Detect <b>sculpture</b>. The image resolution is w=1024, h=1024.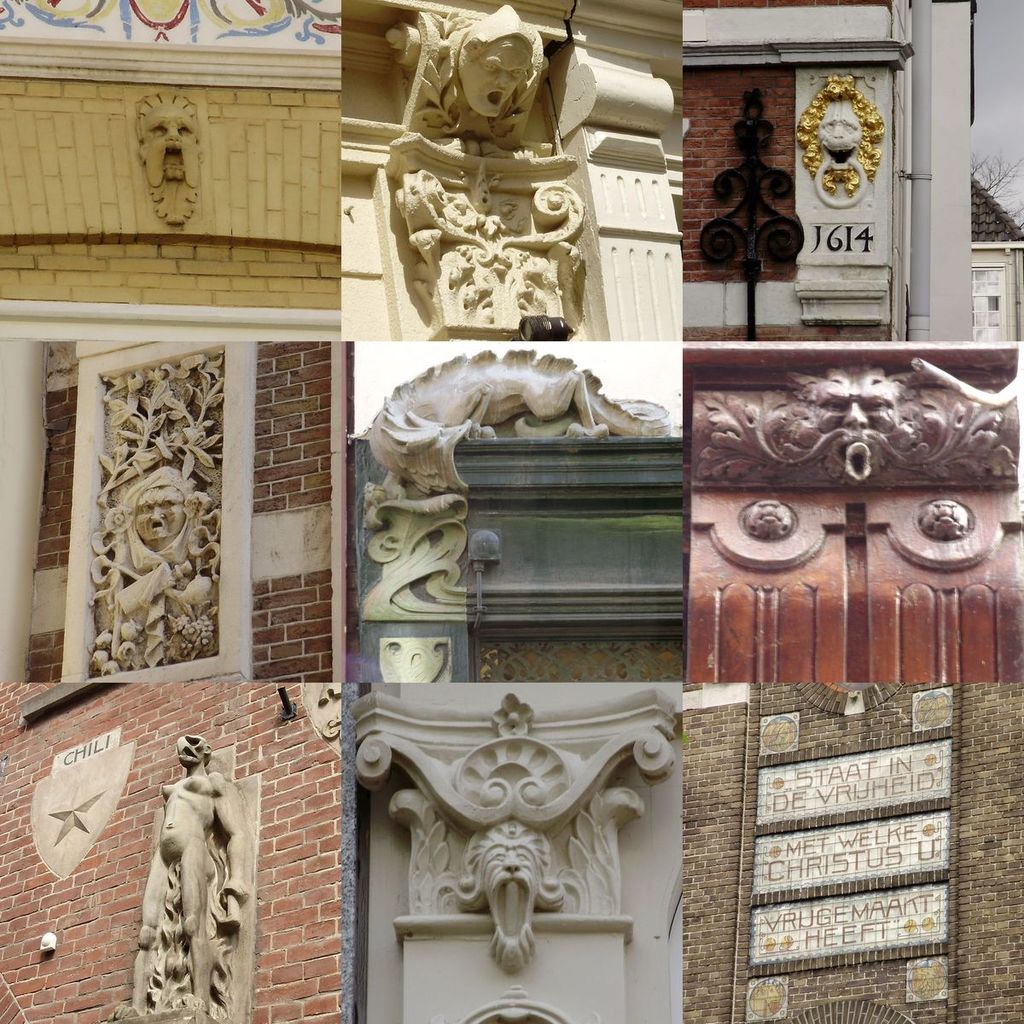
792 68 883 205.
